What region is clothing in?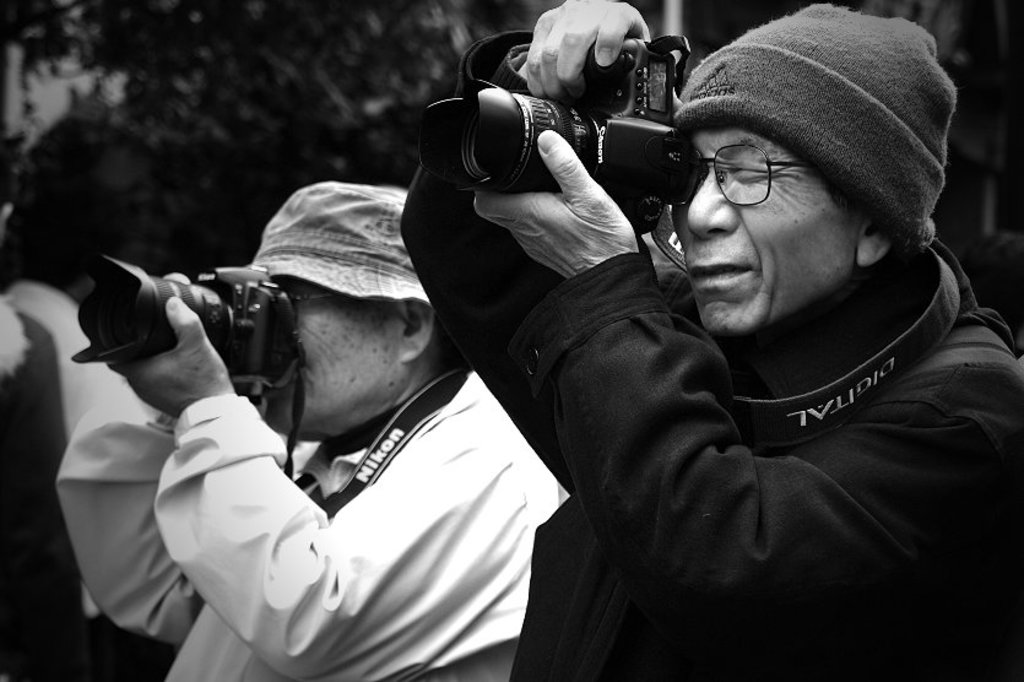
[52,395,565,681].
